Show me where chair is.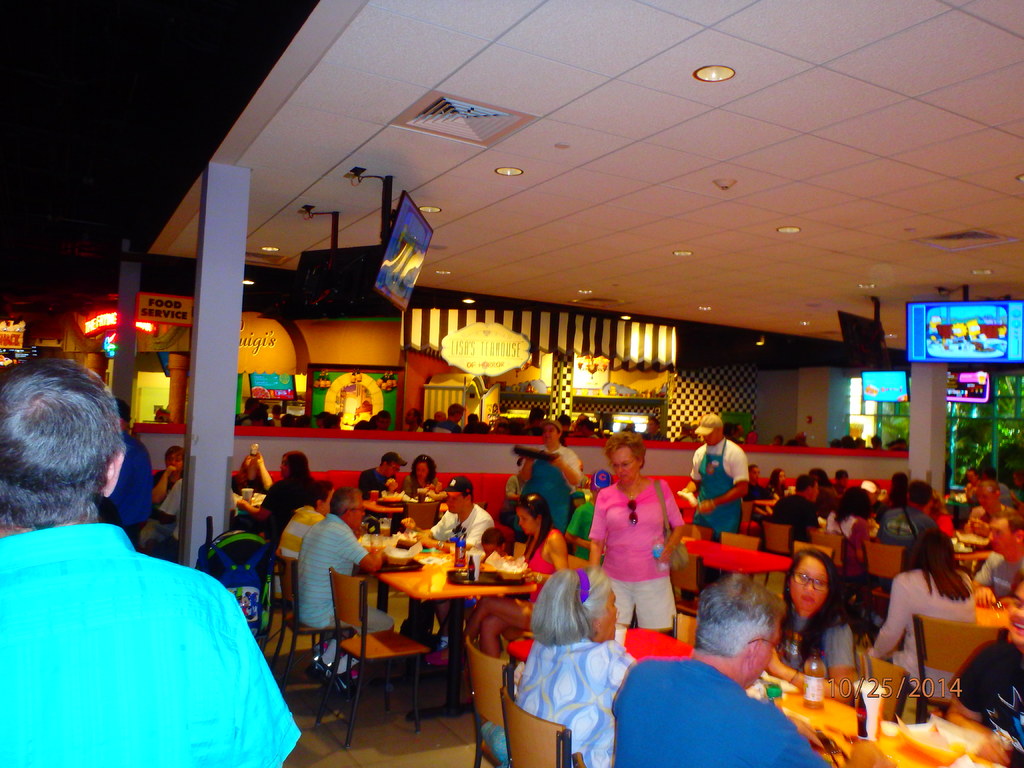
chair is at {"x1": 904, "y1": 618, "x2": 1013, "y2": 726}.
